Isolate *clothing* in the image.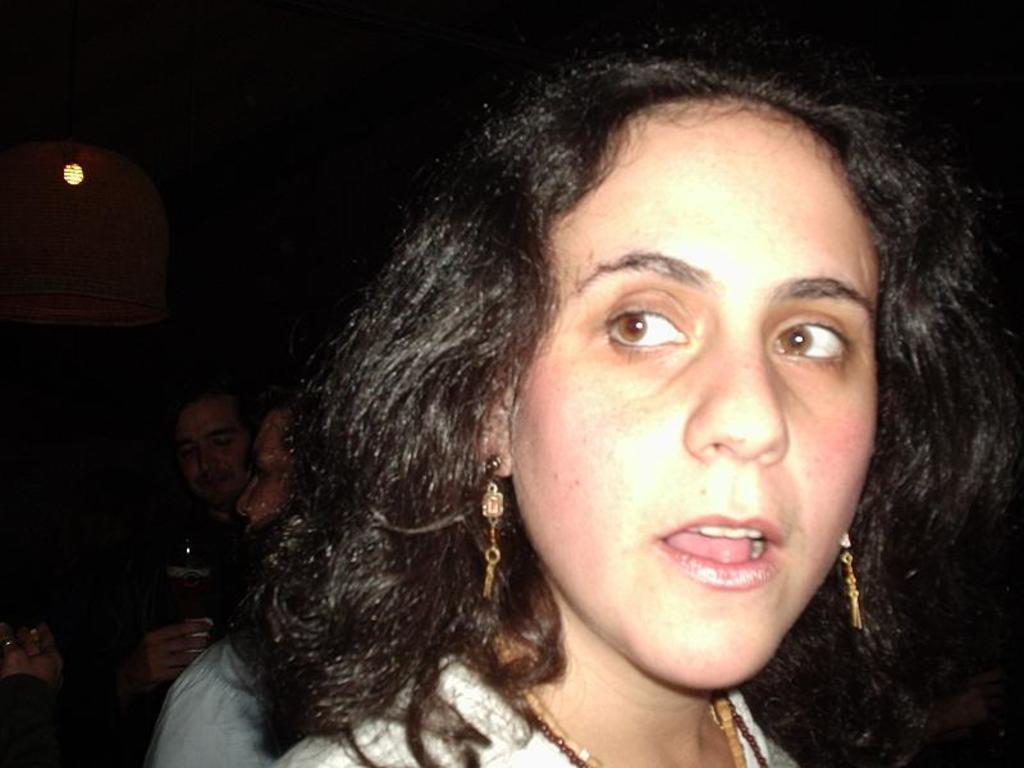
Isolated region: locate(274, 648, 806, 767).
